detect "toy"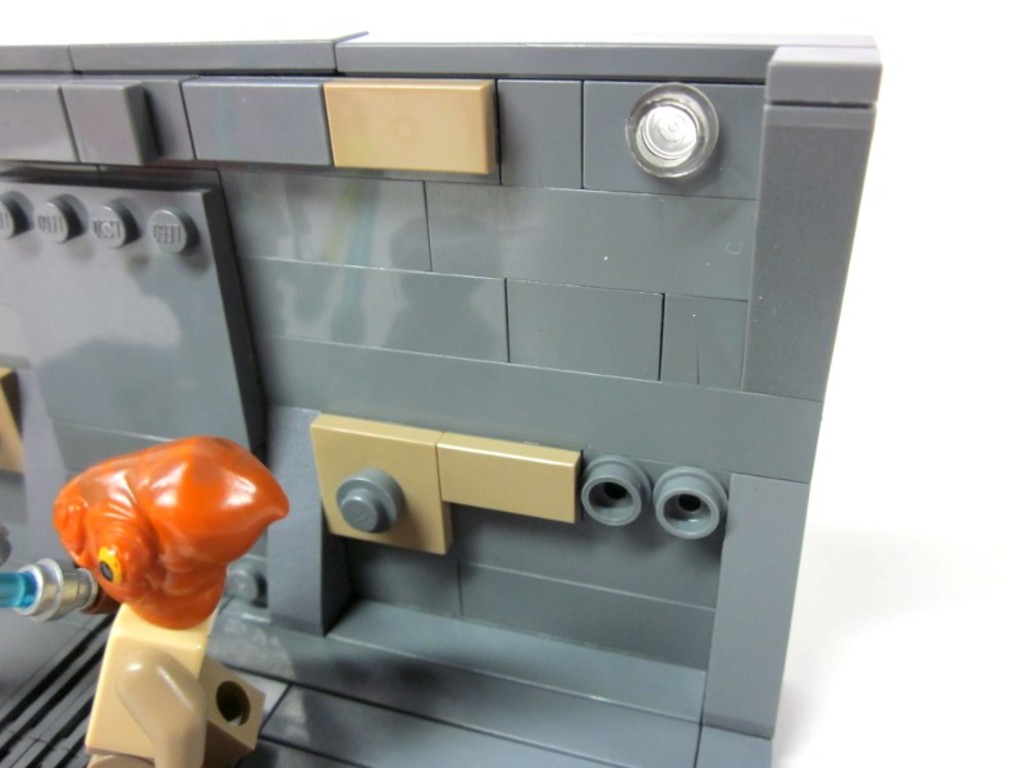
left=9, top=14, right=873, bottom=737
